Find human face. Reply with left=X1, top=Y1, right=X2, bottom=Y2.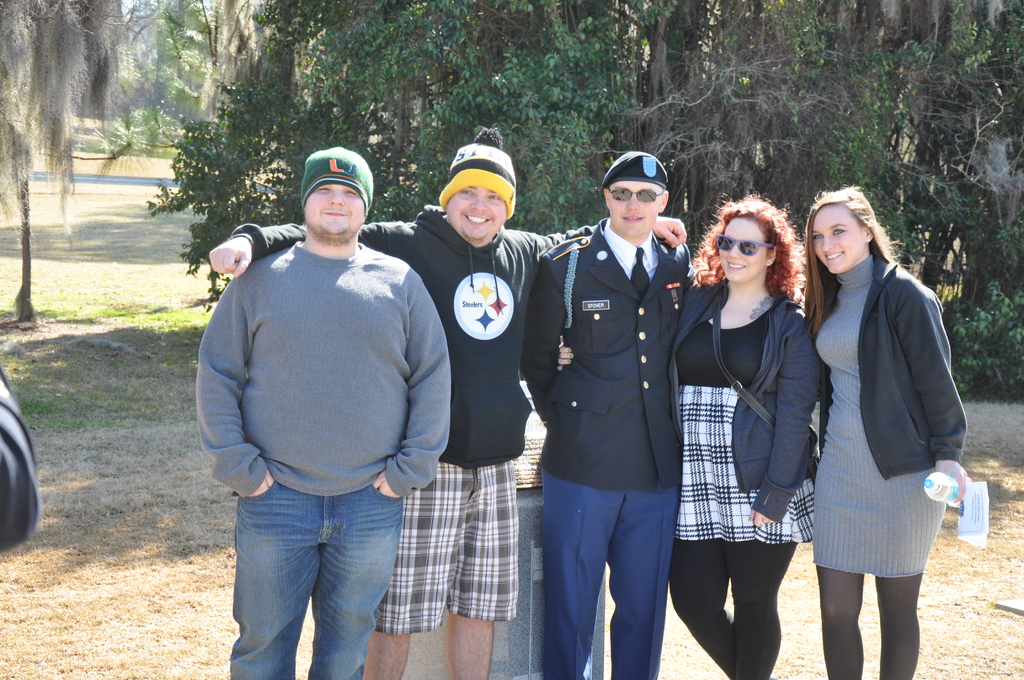
left=710, top=211, right=767, bottom=281.
